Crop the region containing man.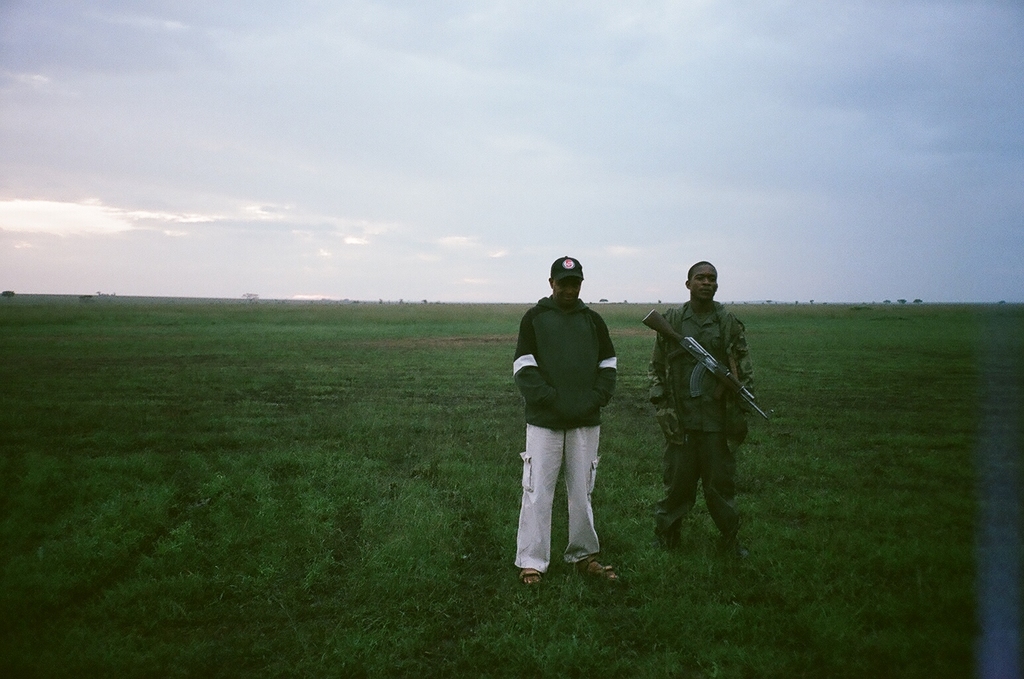
Crop region: {"x1": 516, "y1": 249, "x2": 641, "y2": 605}.
